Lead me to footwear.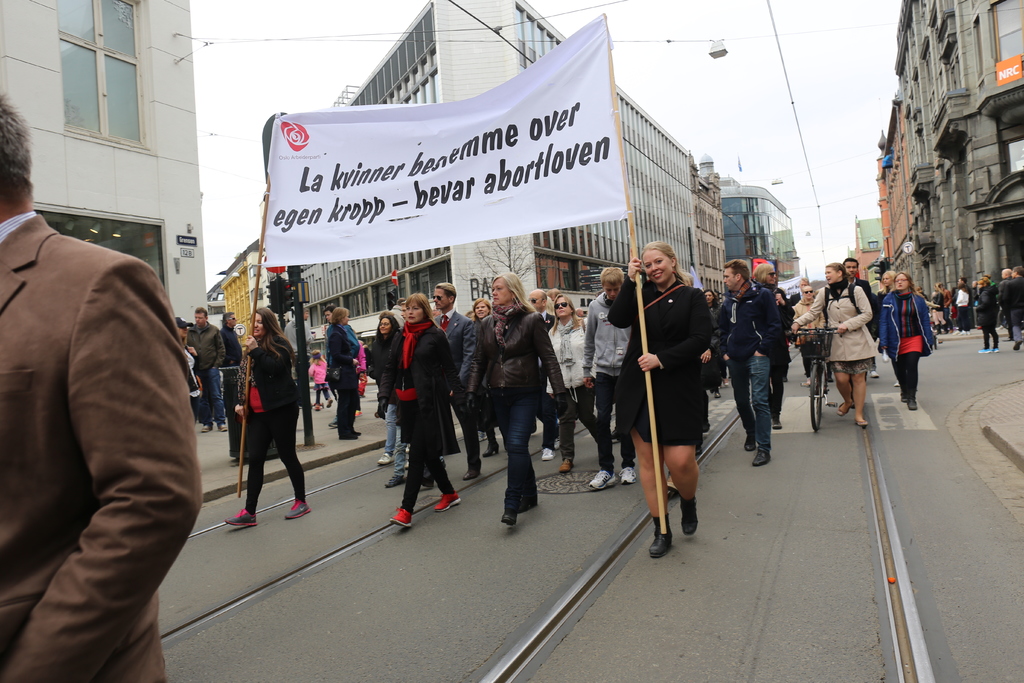
Lead to <bbox>218, 422, 225, 434</bbox>.
